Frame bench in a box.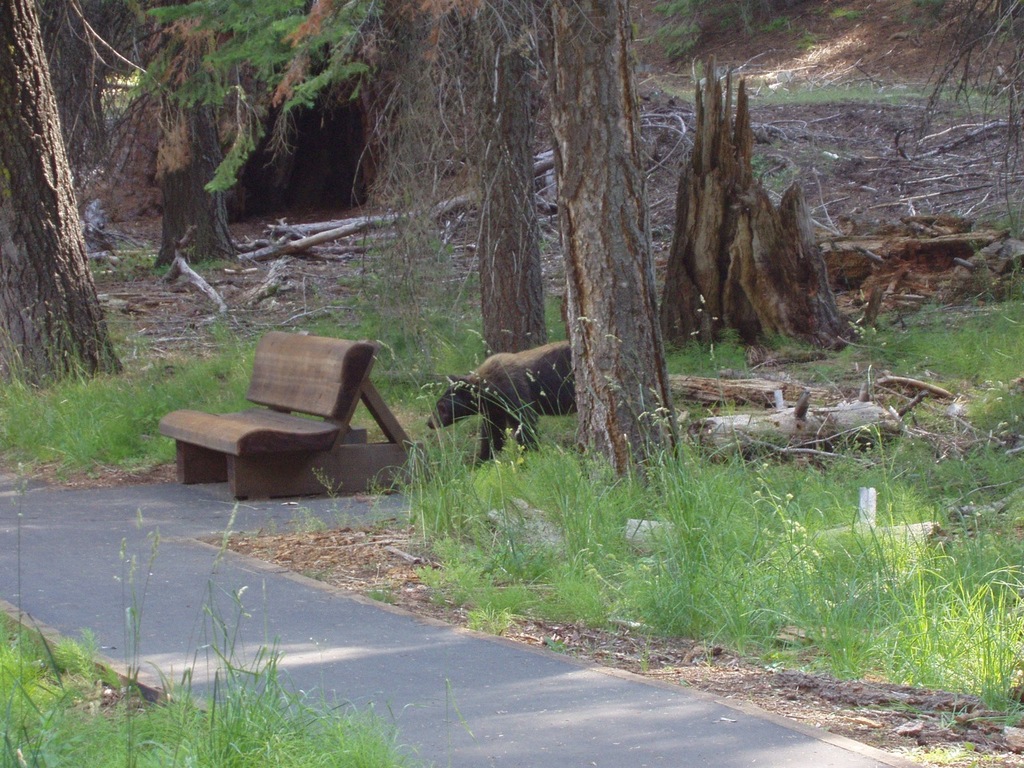
[left=134, top=323, right=389, bottom=514].
